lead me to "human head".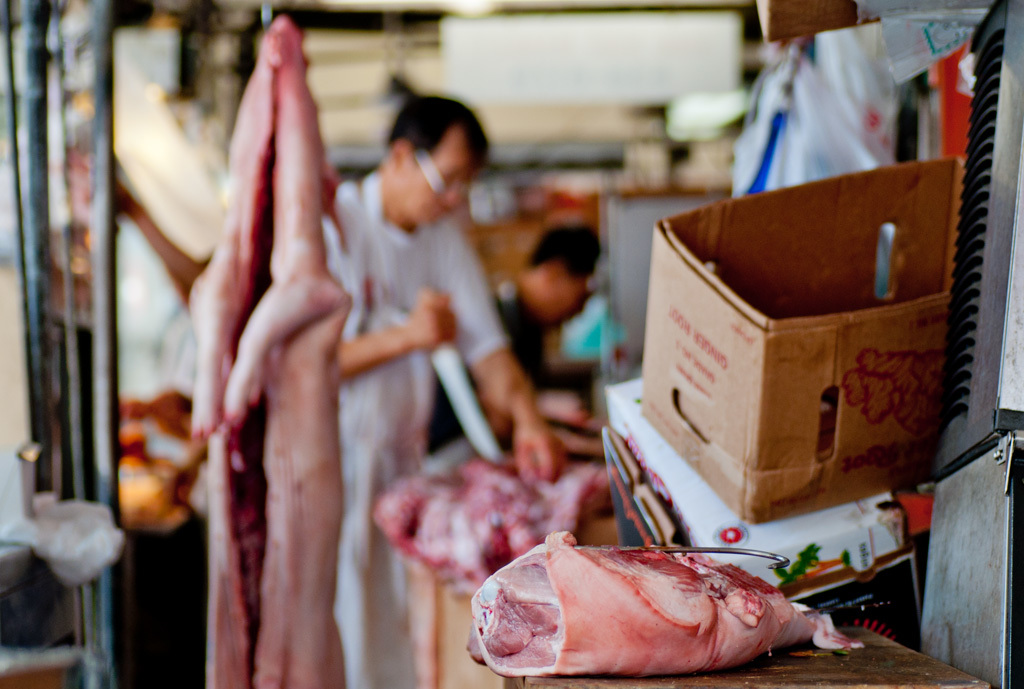
Lead to (x1=515, y1=218, x2=599, y2=327).
